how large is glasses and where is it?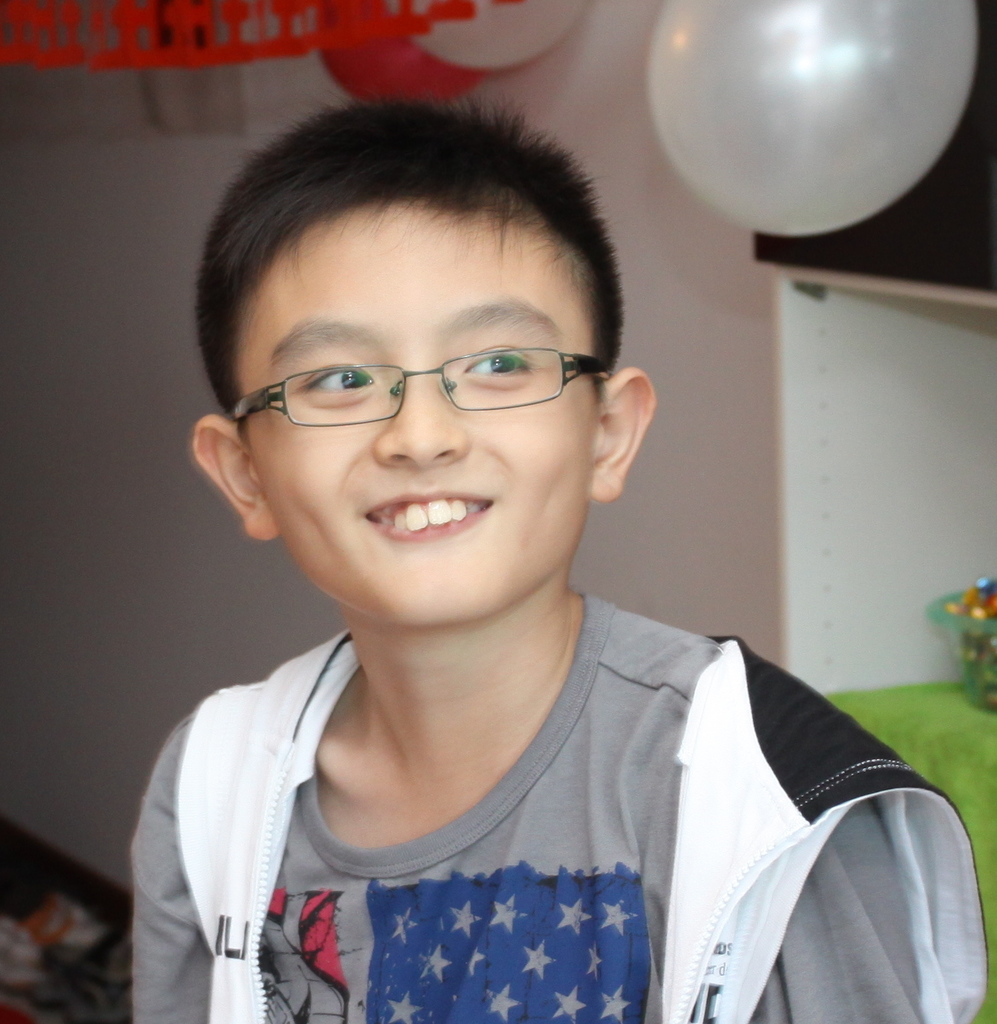
Bounding box: <box>217,327,634,438</box>.
